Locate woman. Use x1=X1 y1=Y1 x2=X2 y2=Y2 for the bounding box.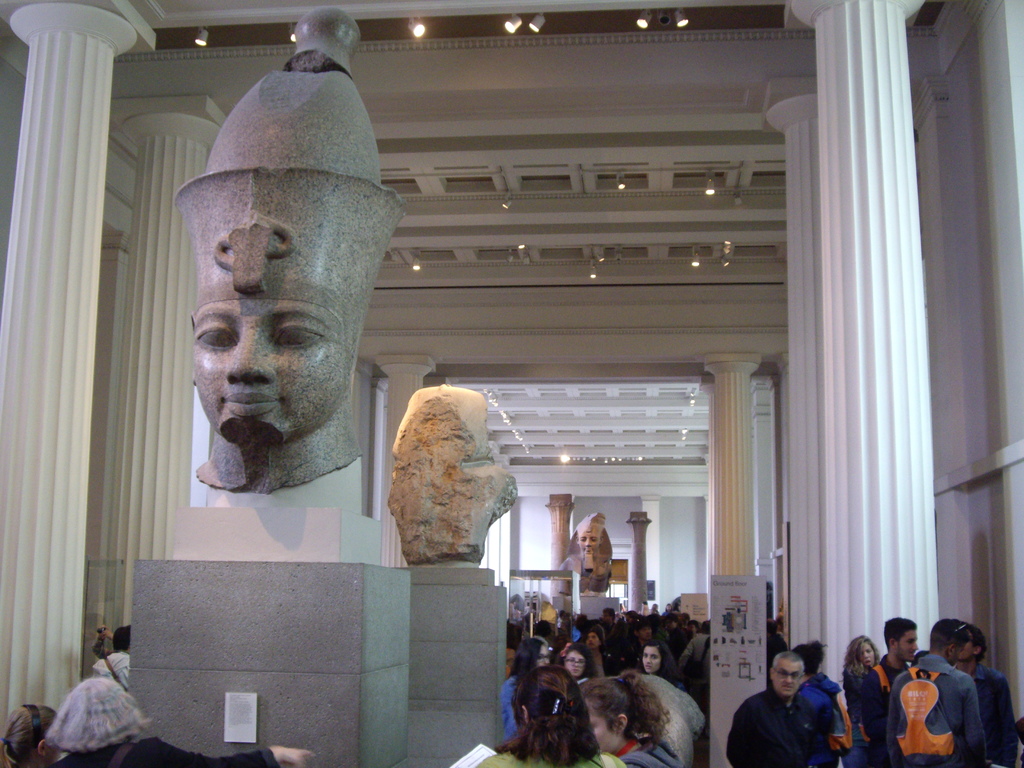
x1=477 y1=666 x2=624 y2=767.
